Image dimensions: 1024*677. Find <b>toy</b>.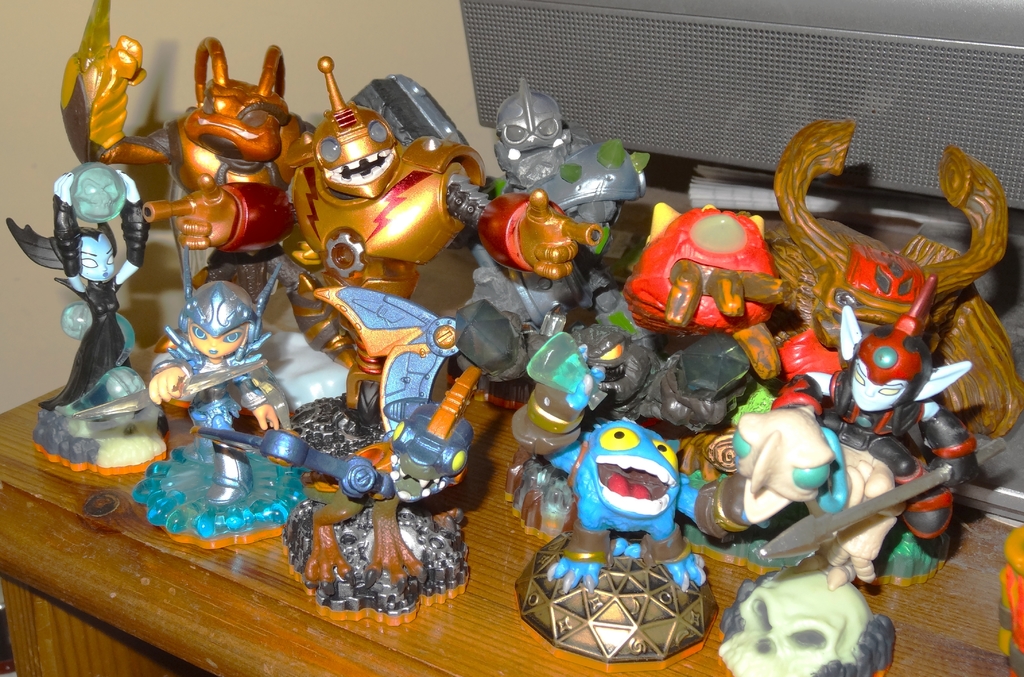
<region>7, 157, 156, 481</region>.
